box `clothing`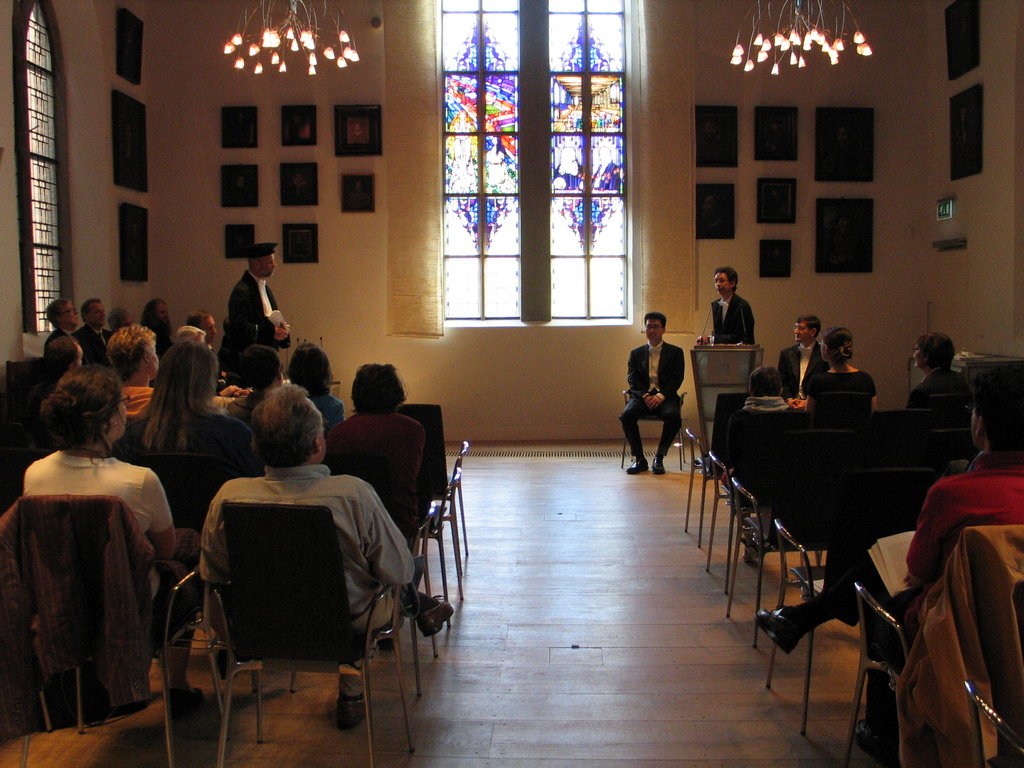
(left=739, top=393, right=785, bottom=553)
